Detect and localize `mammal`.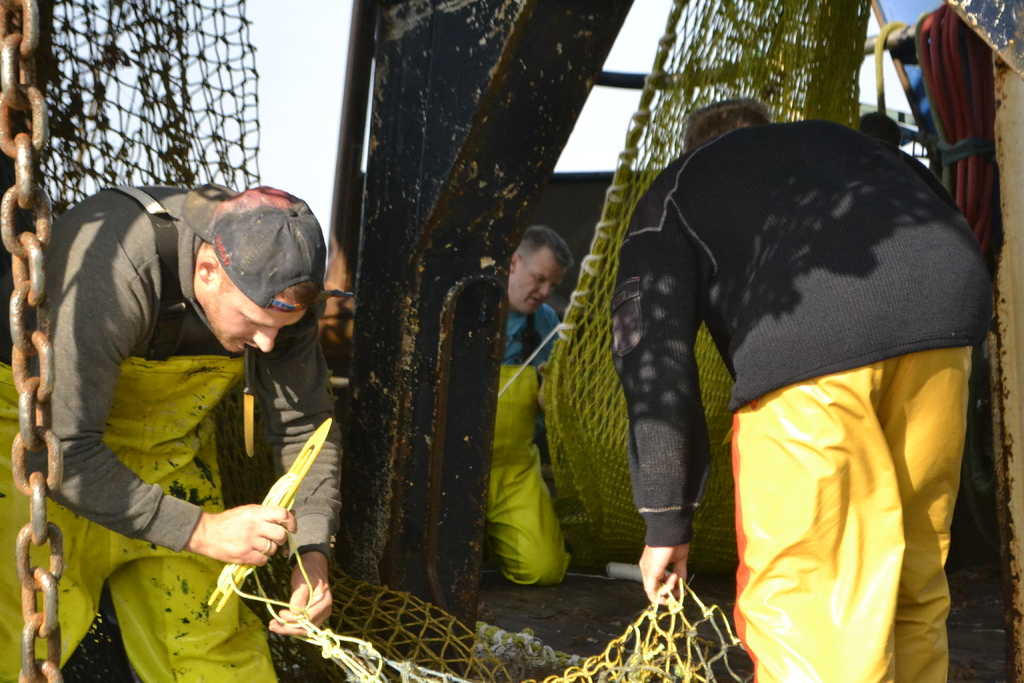
Localized at {"left": 566, "top": 122, "right": 1009, "bottom": 645}.
